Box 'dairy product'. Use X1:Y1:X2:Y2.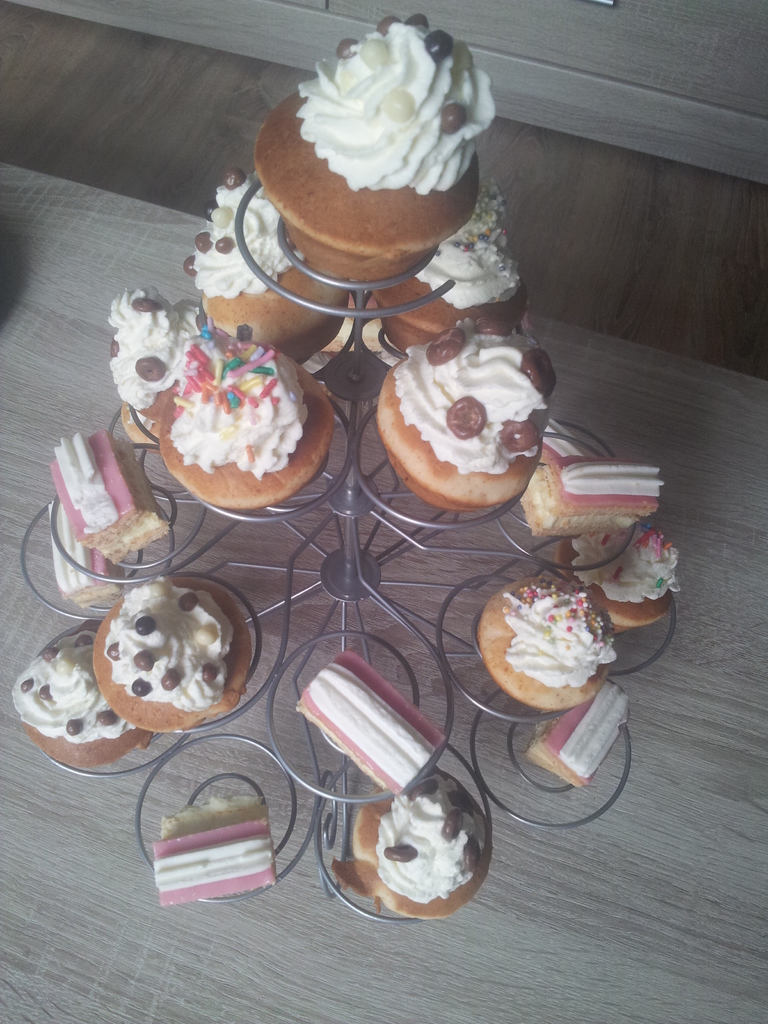
385:344:532:490.
